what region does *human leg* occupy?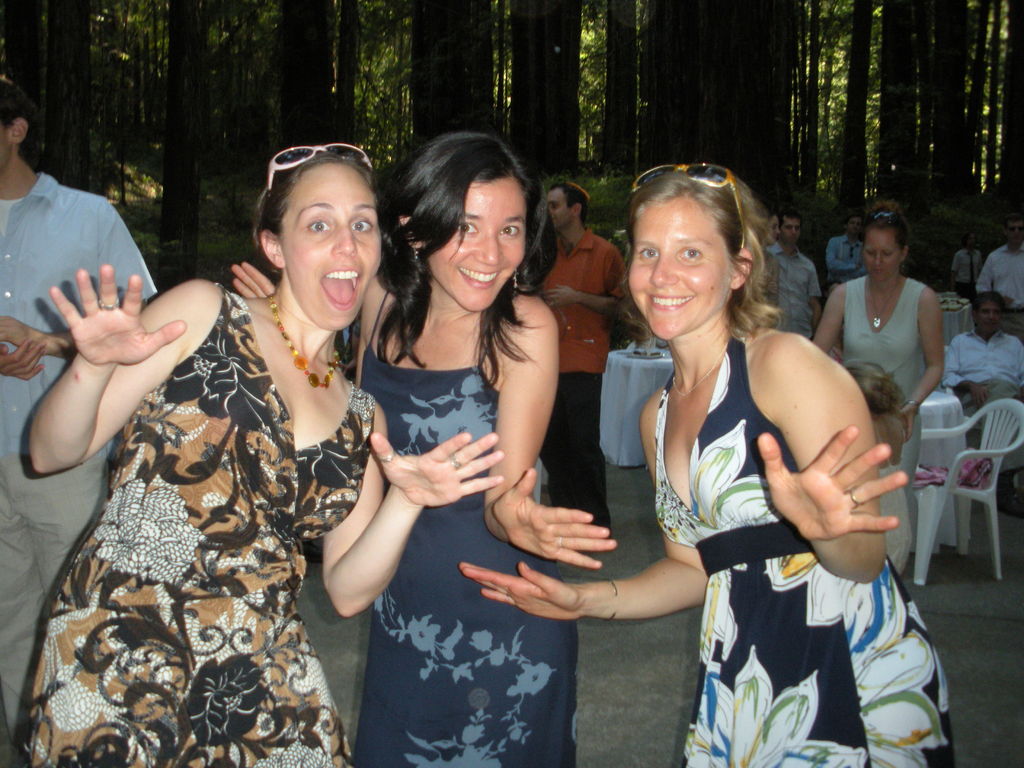
{"left": 551, "top": 335, "right": 616, "bottom": 540}.
